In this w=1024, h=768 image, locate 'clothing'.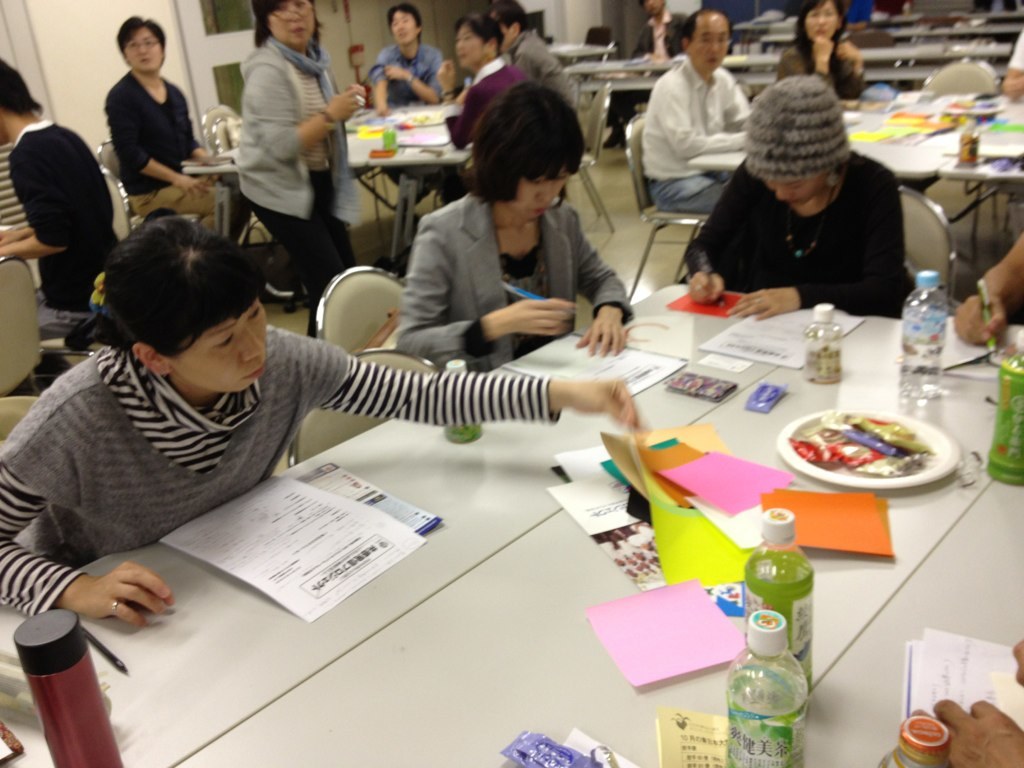
Bounding box: region(102, 59, 245, 225).
